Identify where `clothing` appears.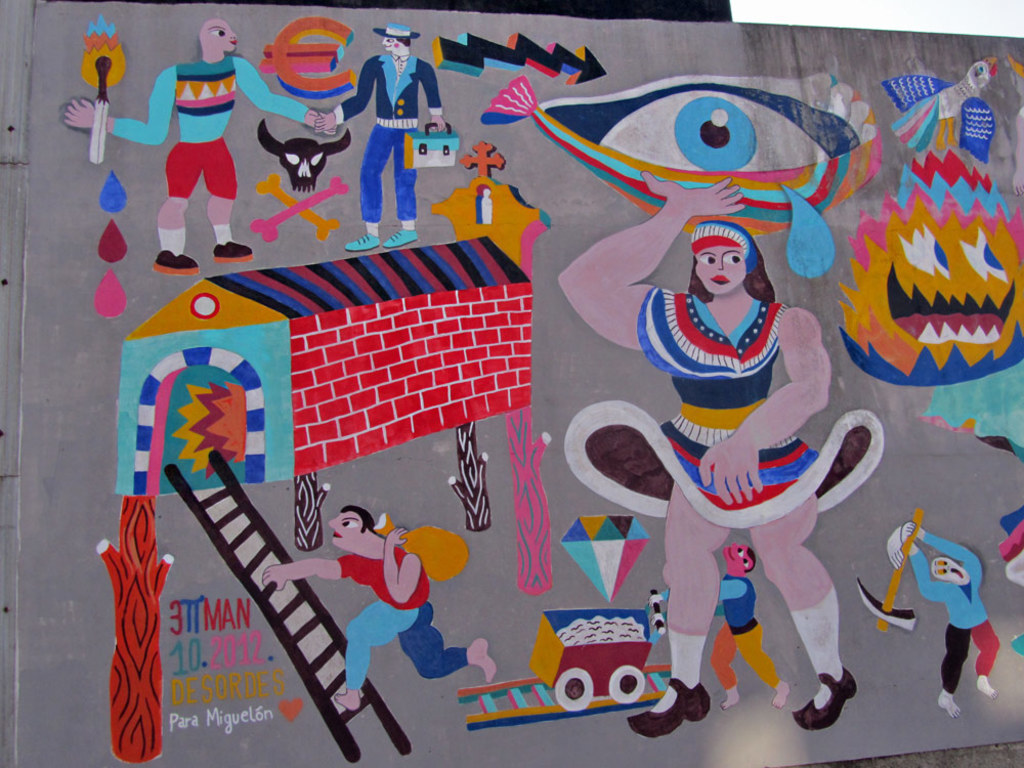
Appears at crop(644, 259, 814, 547).
